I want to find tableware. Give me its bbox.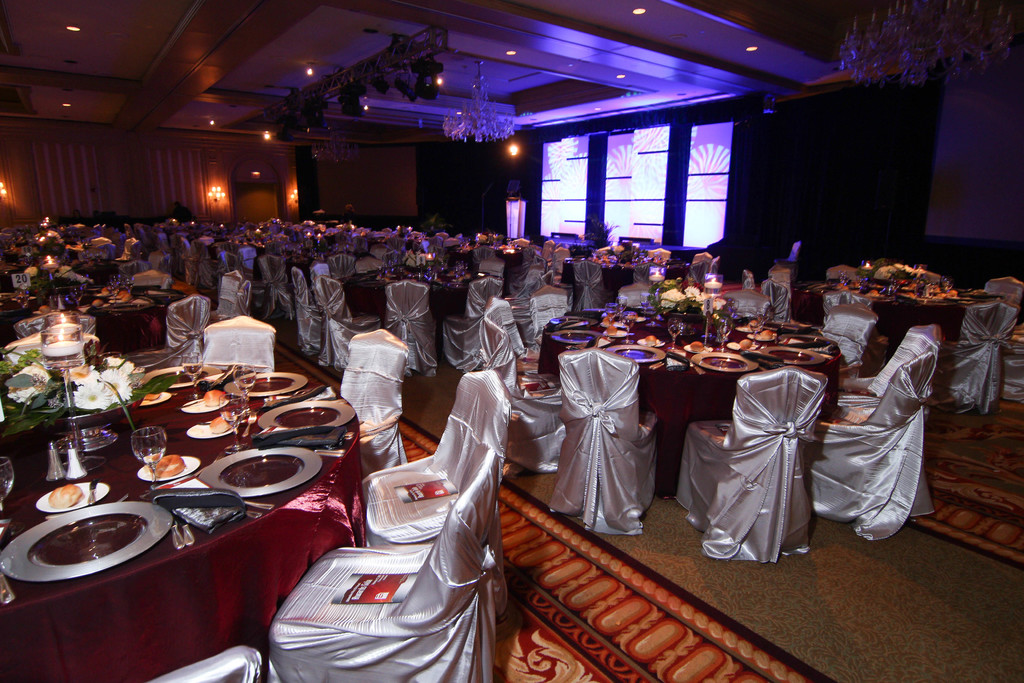
{"x1": 189, "y1": 399, "x2": 237, "y2": 413}.
